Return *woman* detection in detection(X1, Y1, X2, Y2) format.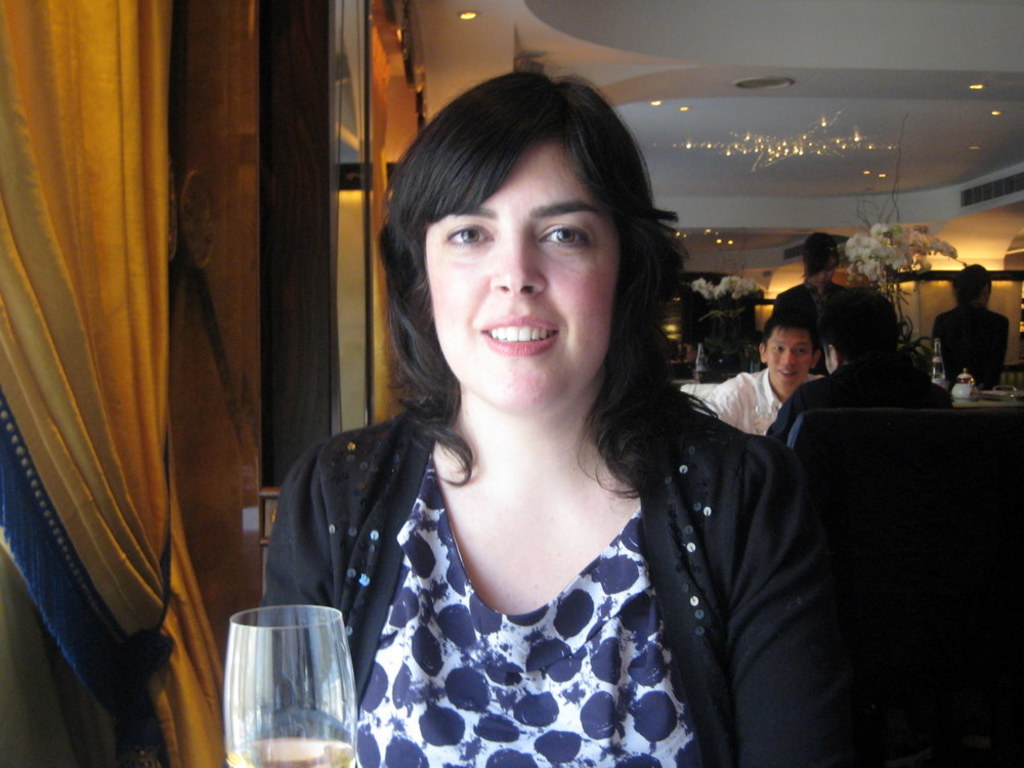
detection(254, 66, 869, 767).
